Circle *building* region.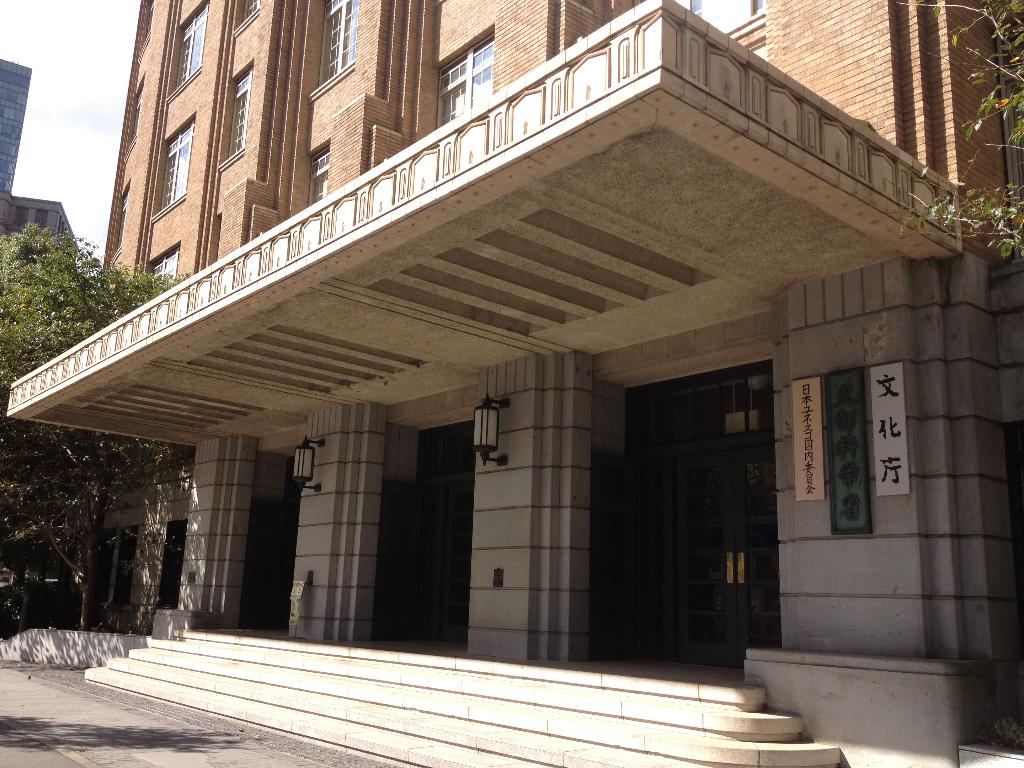
Region: (left=3, top=0, right=1023, bottom=767).
